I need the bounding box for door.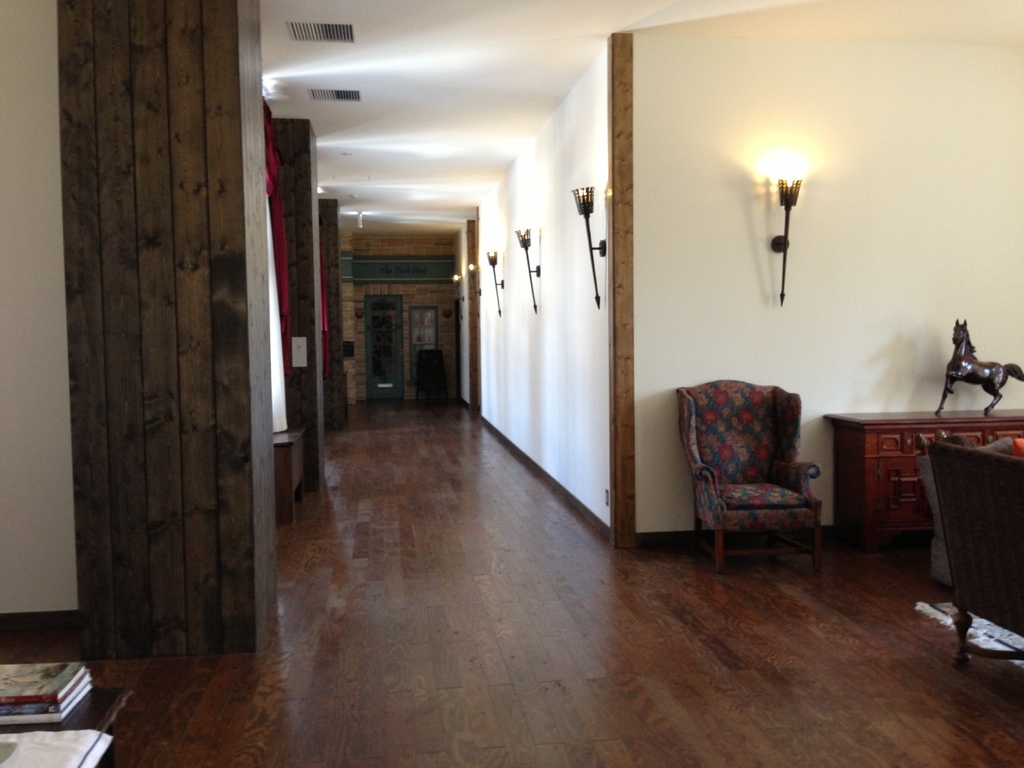
Here it is: <region>47, 0, 265, 721</region>.
